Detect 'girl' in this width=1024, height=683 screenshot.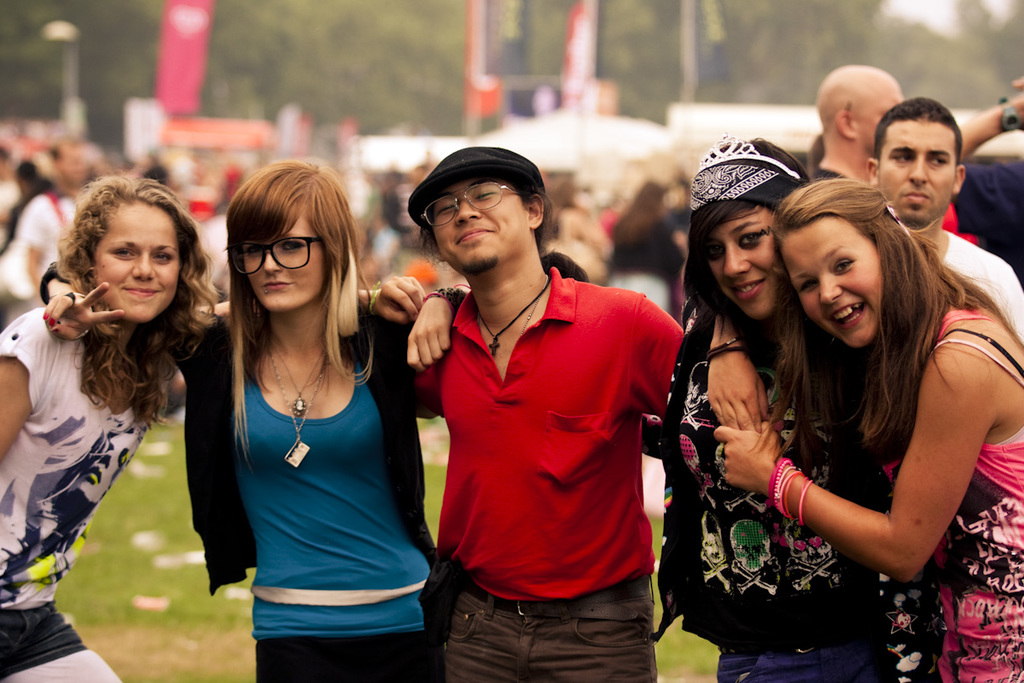
Detection: bbox=[653, 137, 869, 682].
